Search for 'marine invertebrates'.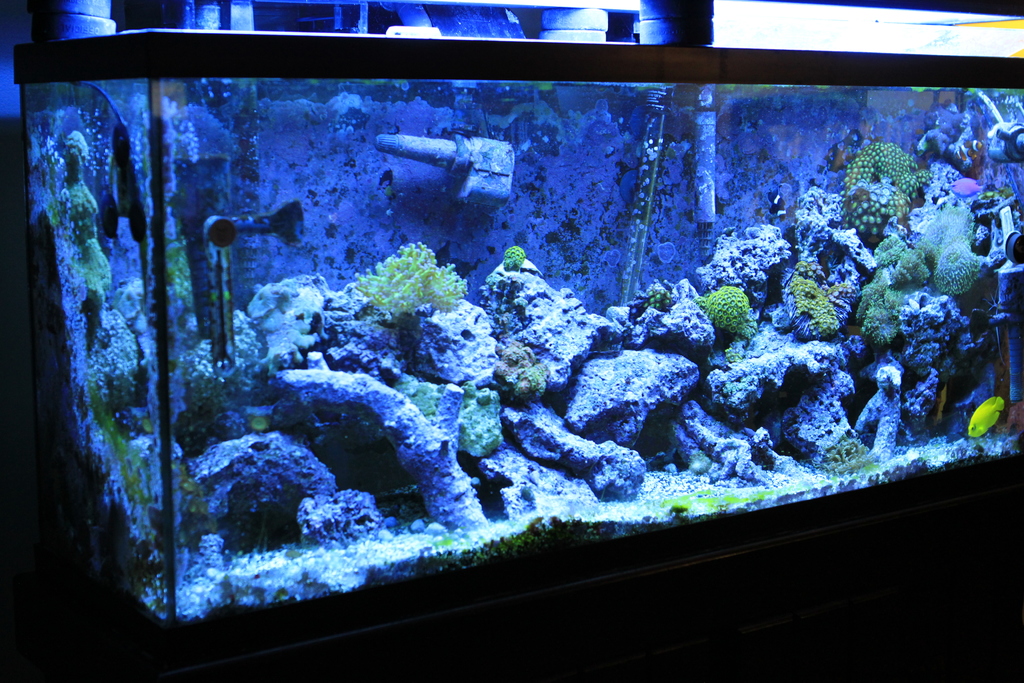
Found at [355,240,470,322].
